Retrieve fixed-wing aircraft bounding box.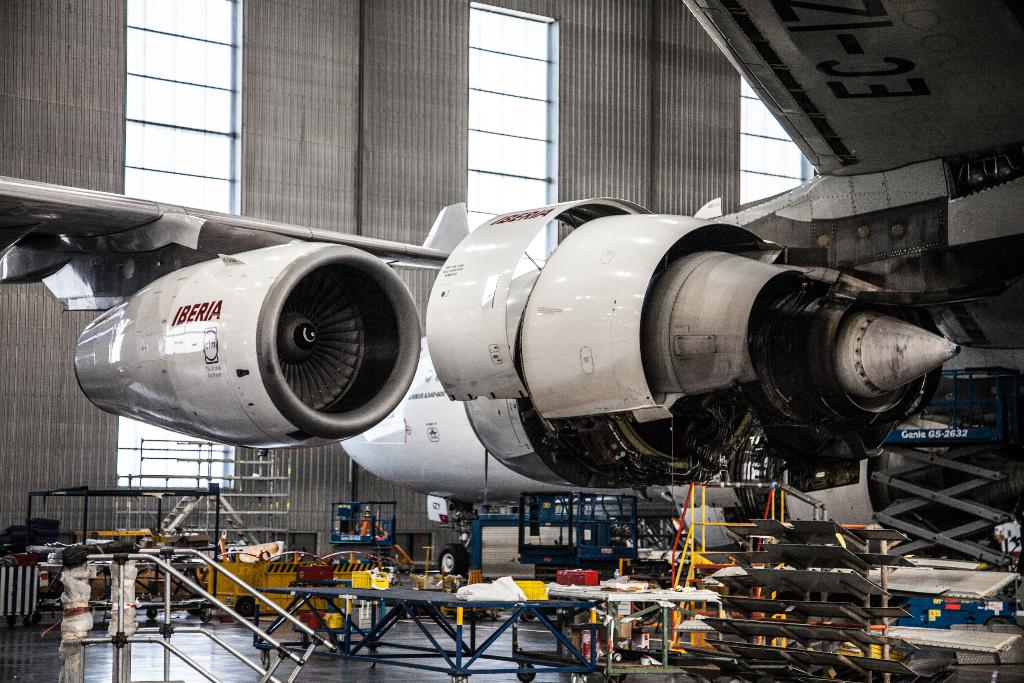
Bounding box: box(0, 171, 954, 494).
